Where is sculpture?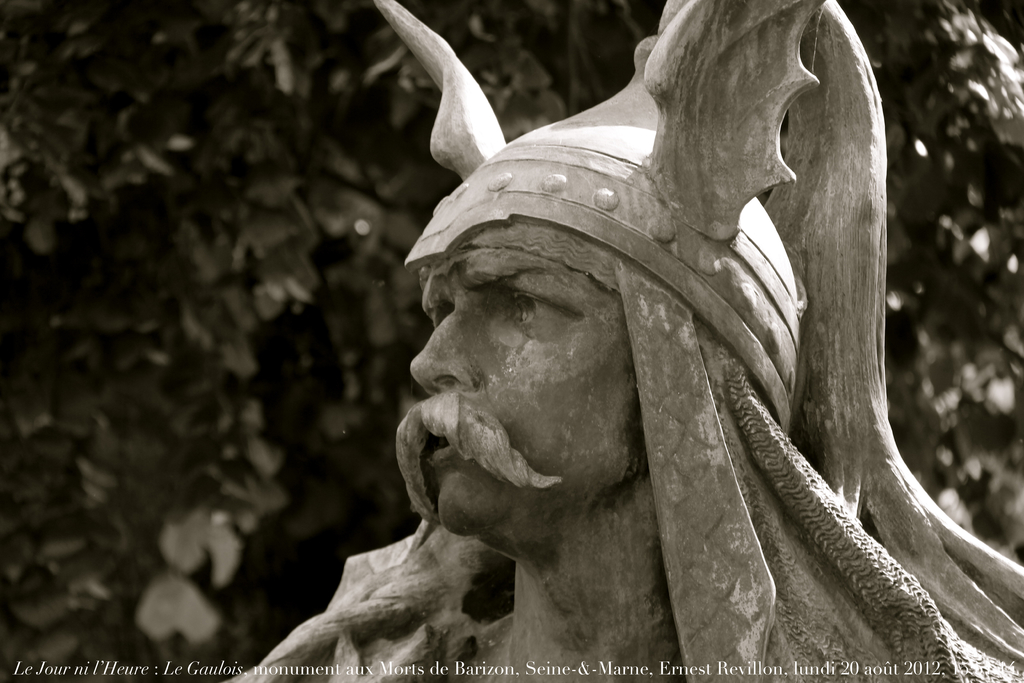
x1=259, y1=28, x2=963, y2=682.
